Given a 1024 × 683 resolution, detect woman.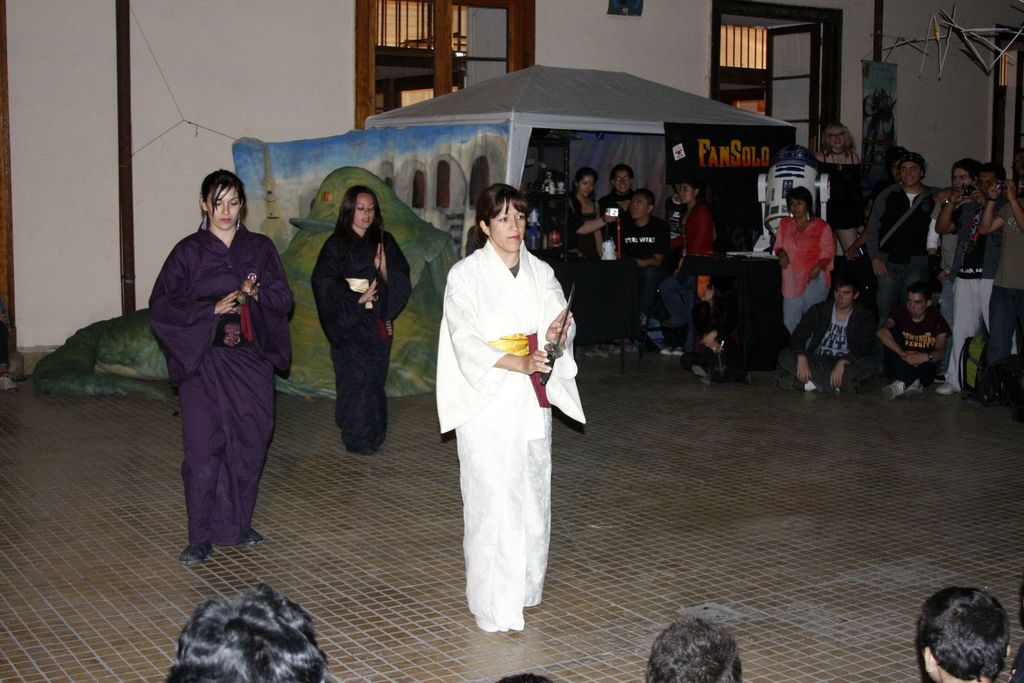
l=147, t=174, r=296, b=565.
